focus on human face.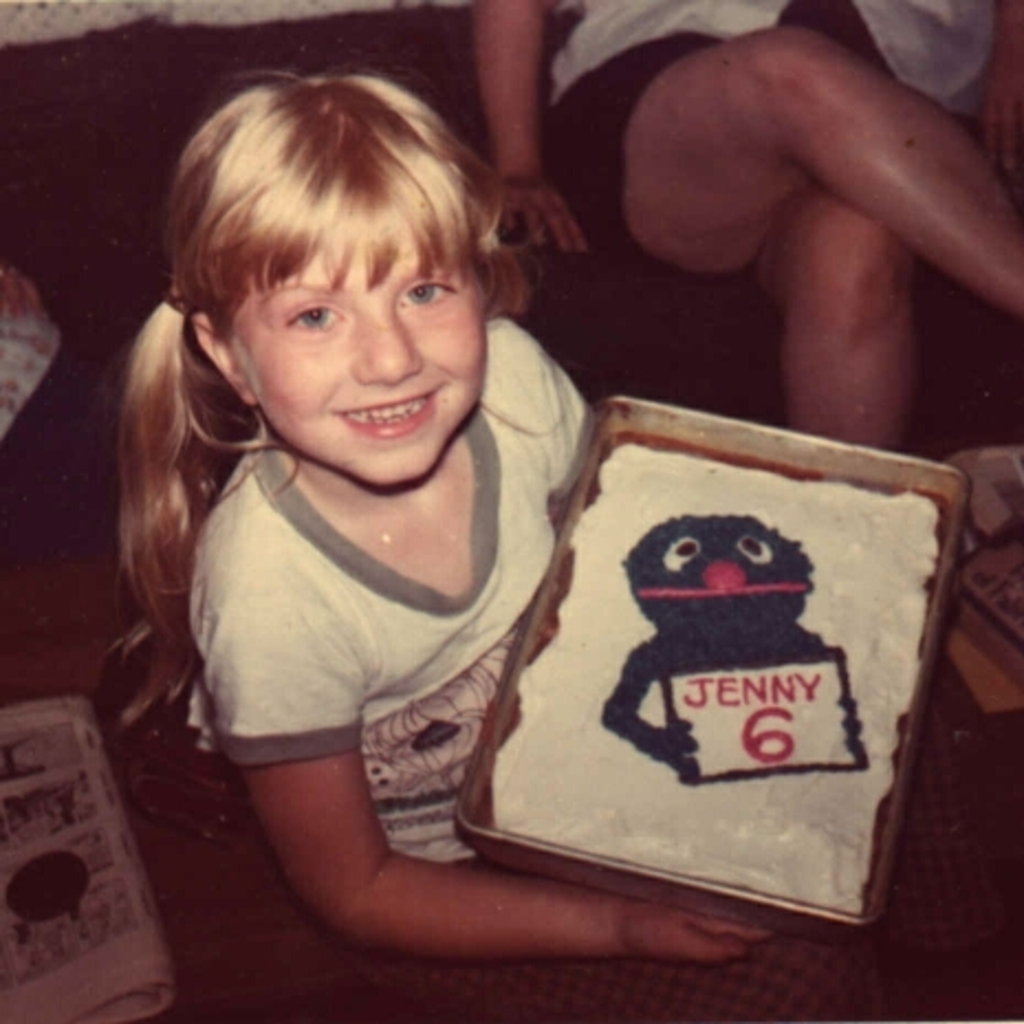
Focused at (x1=222, y1=222, x2=489, y2=491).
